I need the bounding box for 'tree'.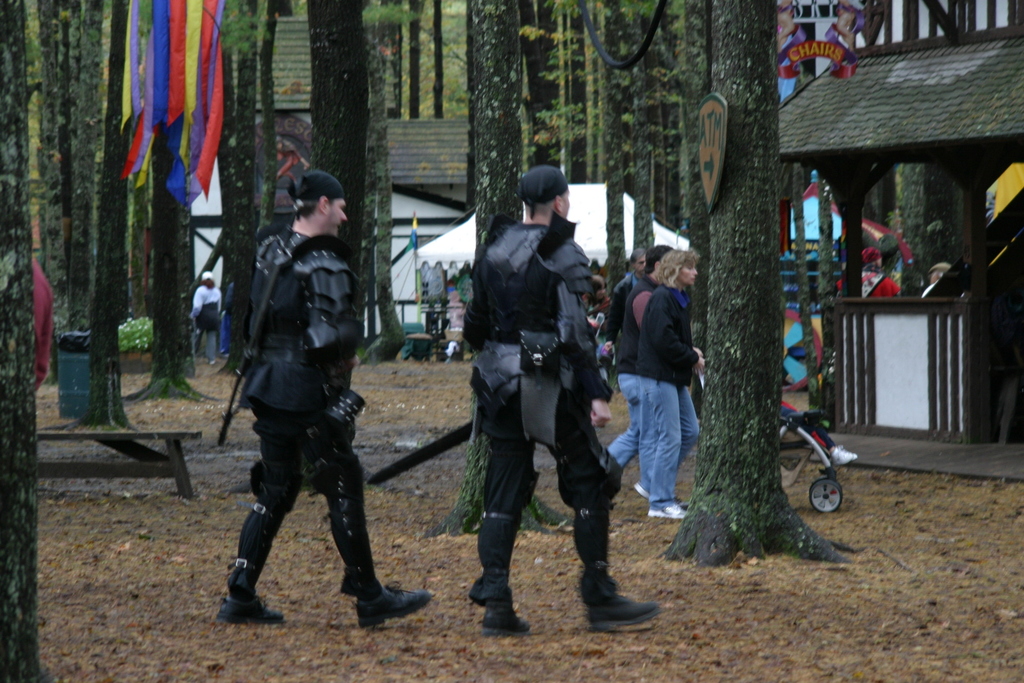
Here it is: locate(425, 0, 571, 539).
